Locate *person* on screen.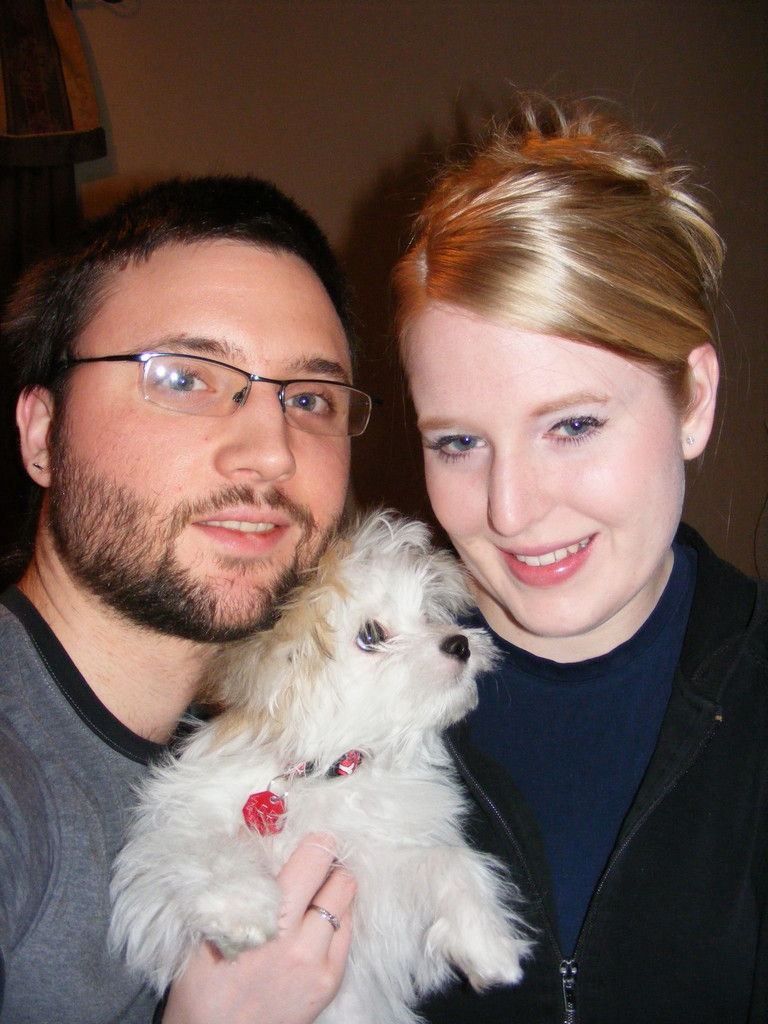
On screen at [x1=154, y1=91, x2=767, y2=1023].
